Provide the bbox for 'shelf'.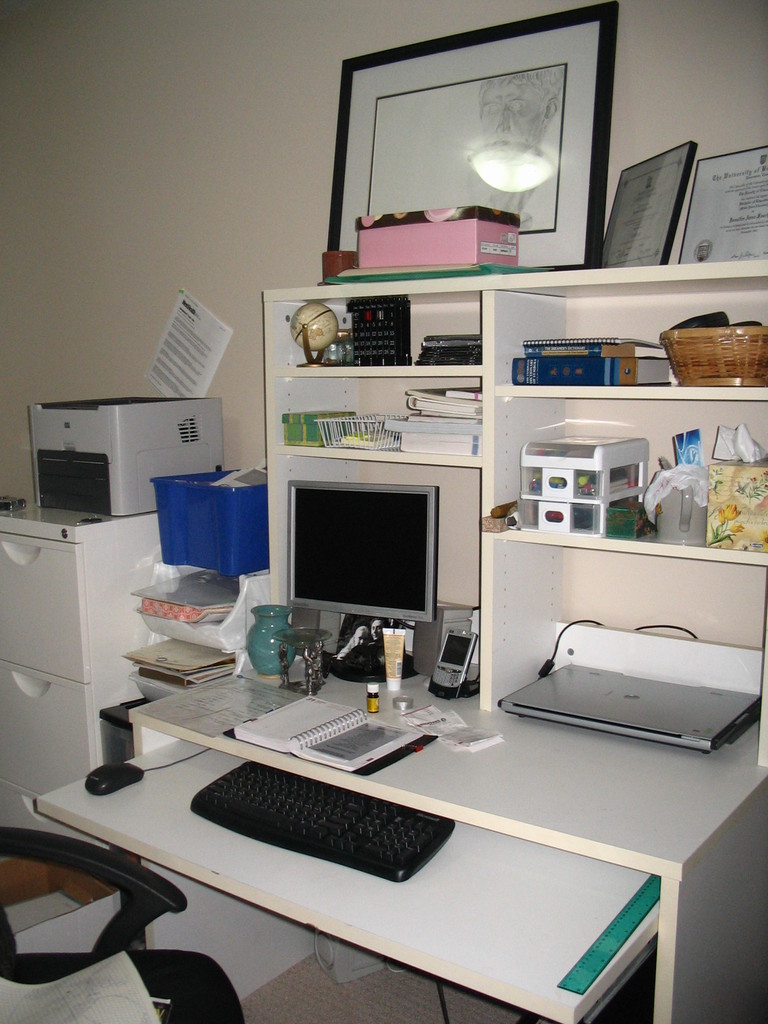
484:383:767:548.
